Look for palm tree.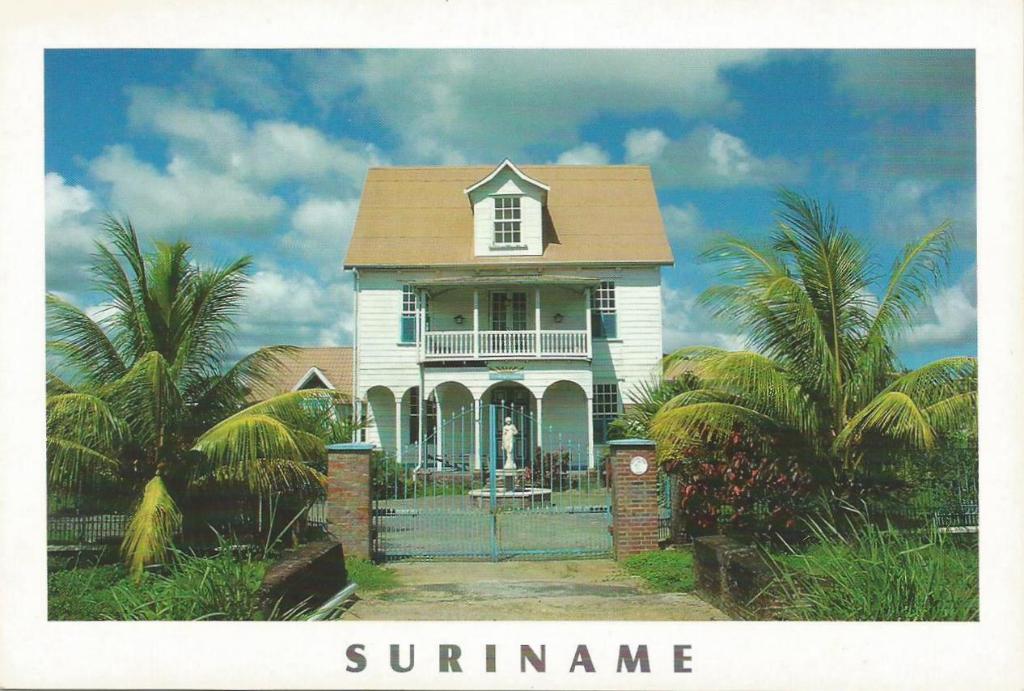
Found: (75,351,206,506).
